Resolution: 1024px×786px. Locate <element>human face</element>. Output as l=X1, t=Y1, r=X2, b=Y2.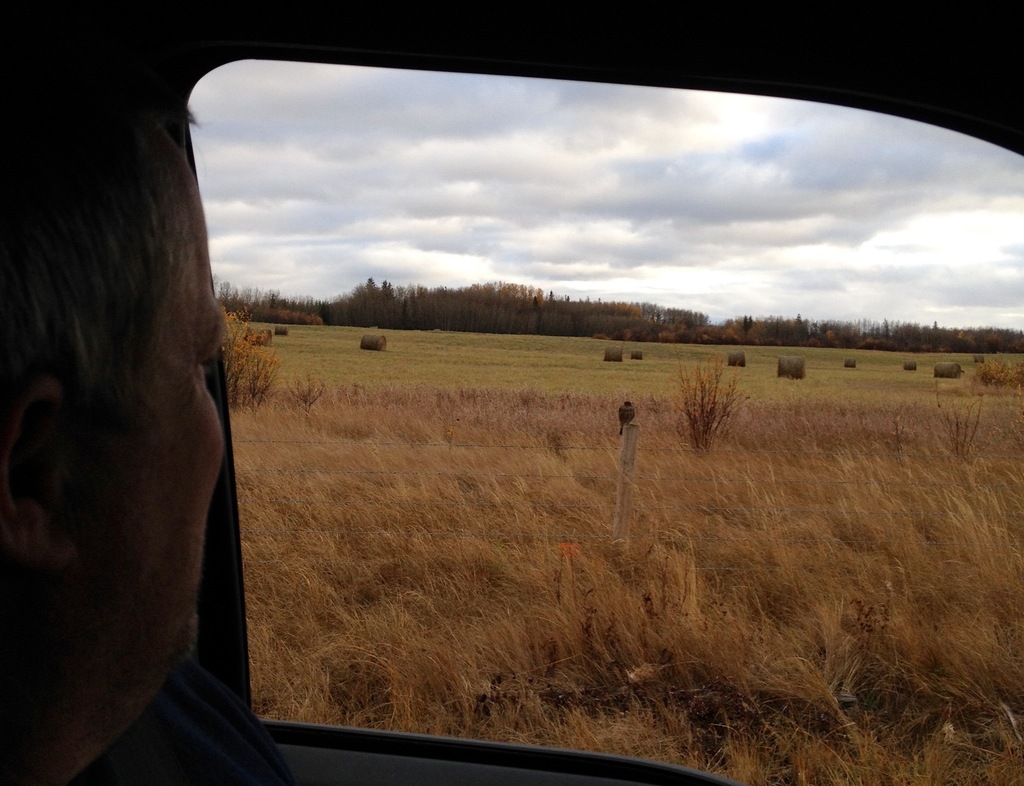
l=79, t=159, r=227, b=680.
